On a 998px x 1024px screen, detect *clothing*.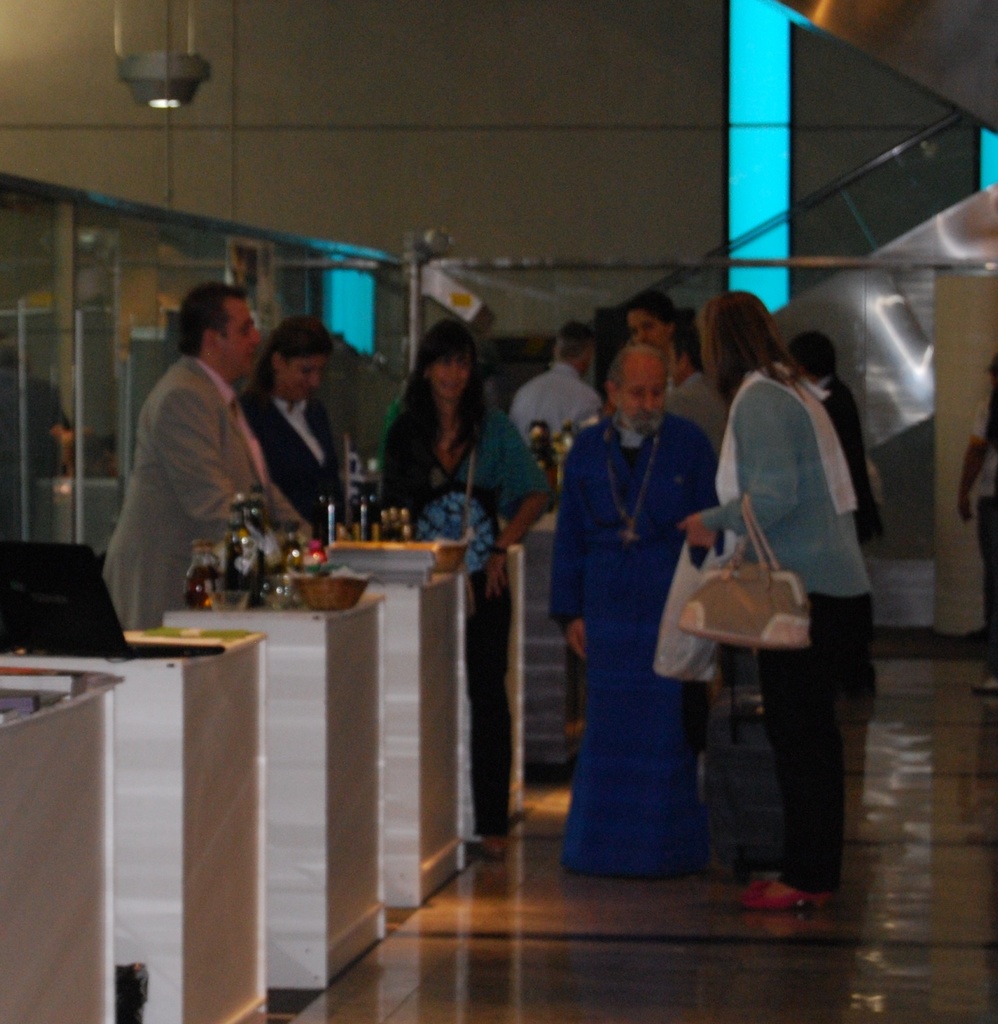
box=[381, 400, 551, 830].
